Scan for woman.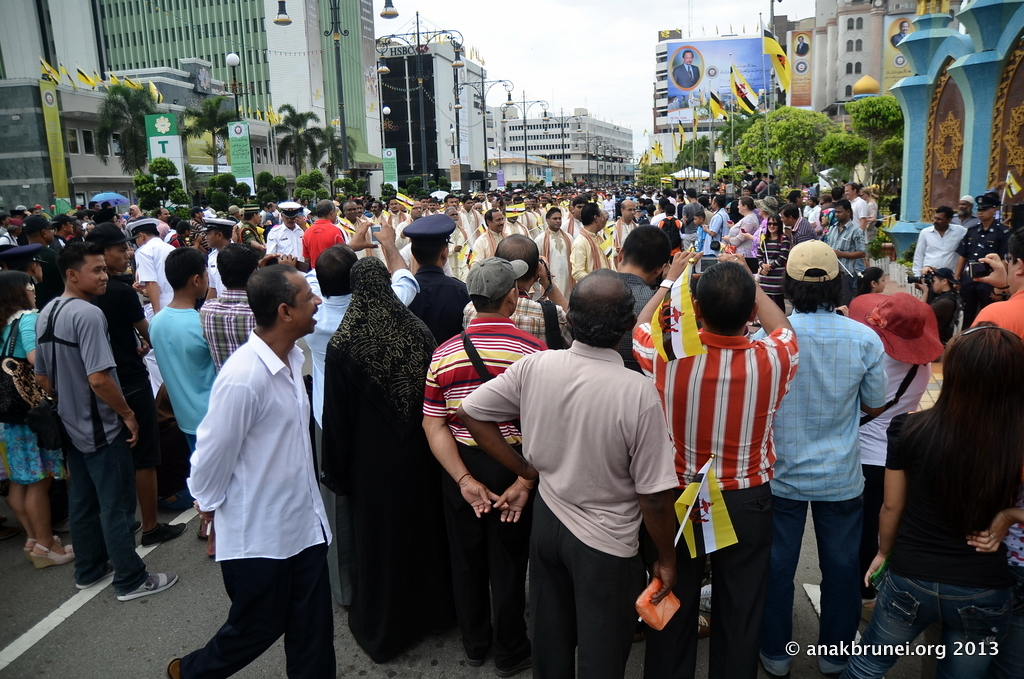
Scan result: box(0, 267, 73, 572).
